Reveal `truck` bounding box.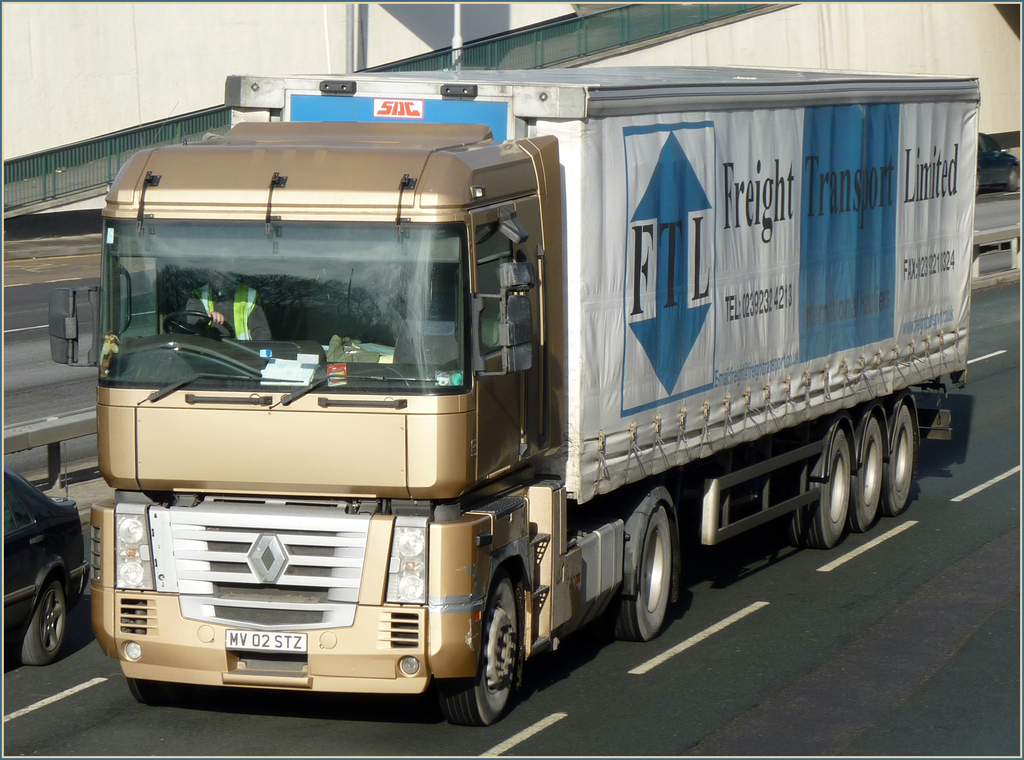
Revealed: <box>89,60,945,733</box>.
